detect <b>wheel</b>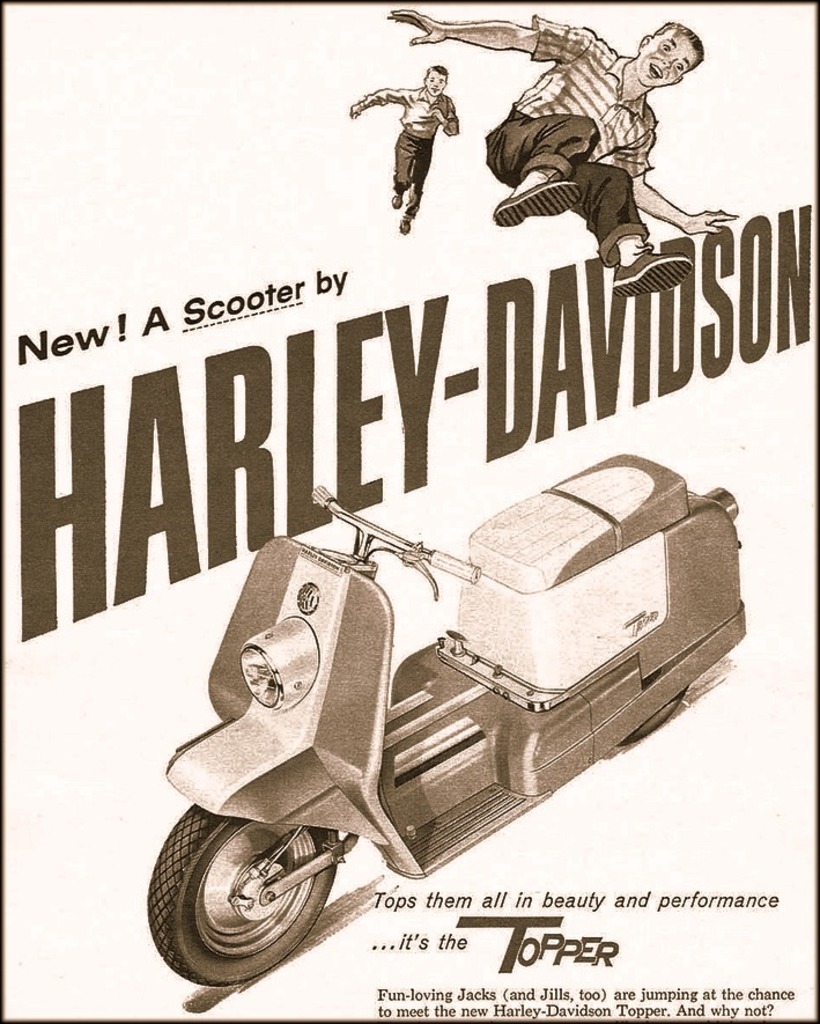
left=162, top=803, right=352, bottom=968
